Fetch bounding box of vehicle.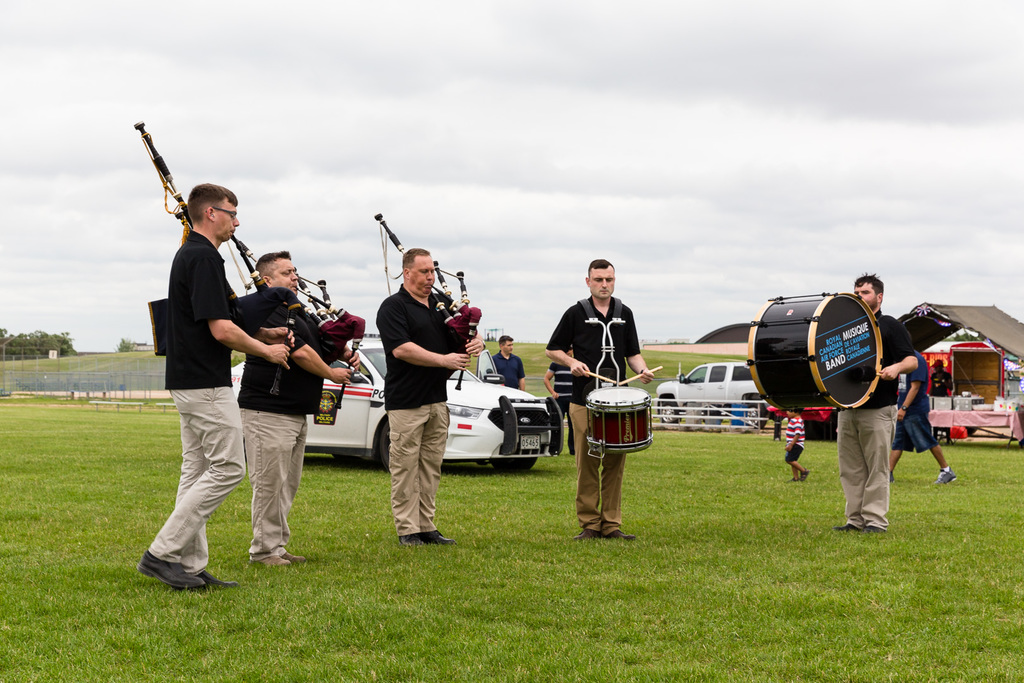
Bbox: (230, 334, 564, 470).
